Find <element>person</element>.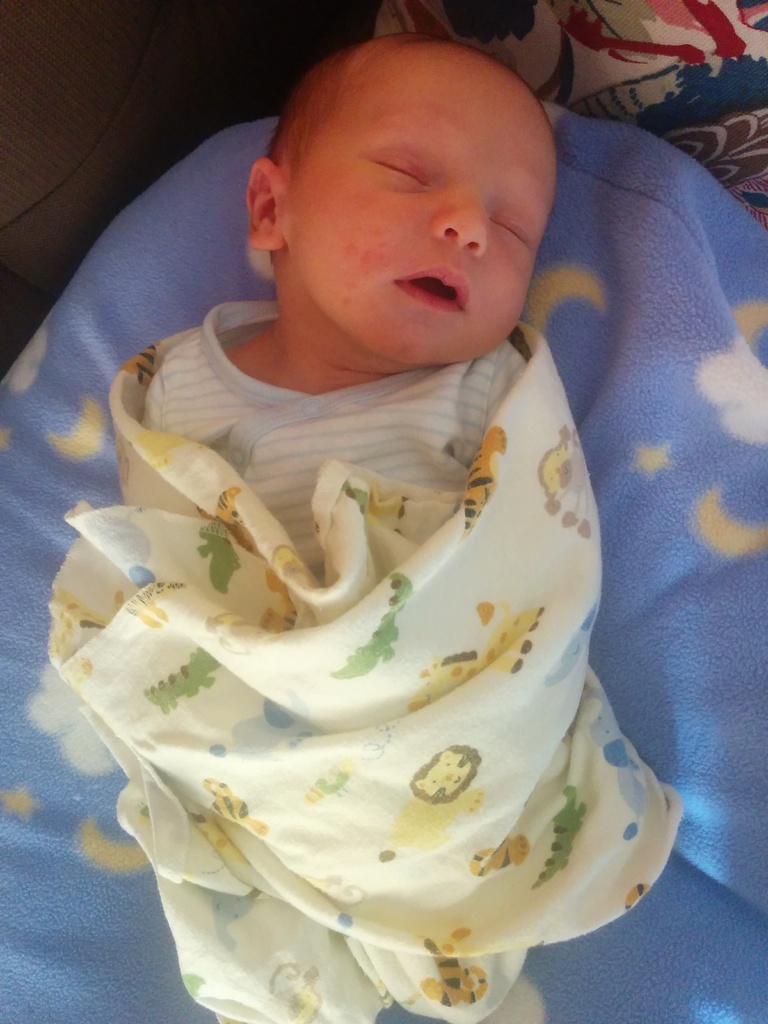
[47, 31, 691, 1023].
